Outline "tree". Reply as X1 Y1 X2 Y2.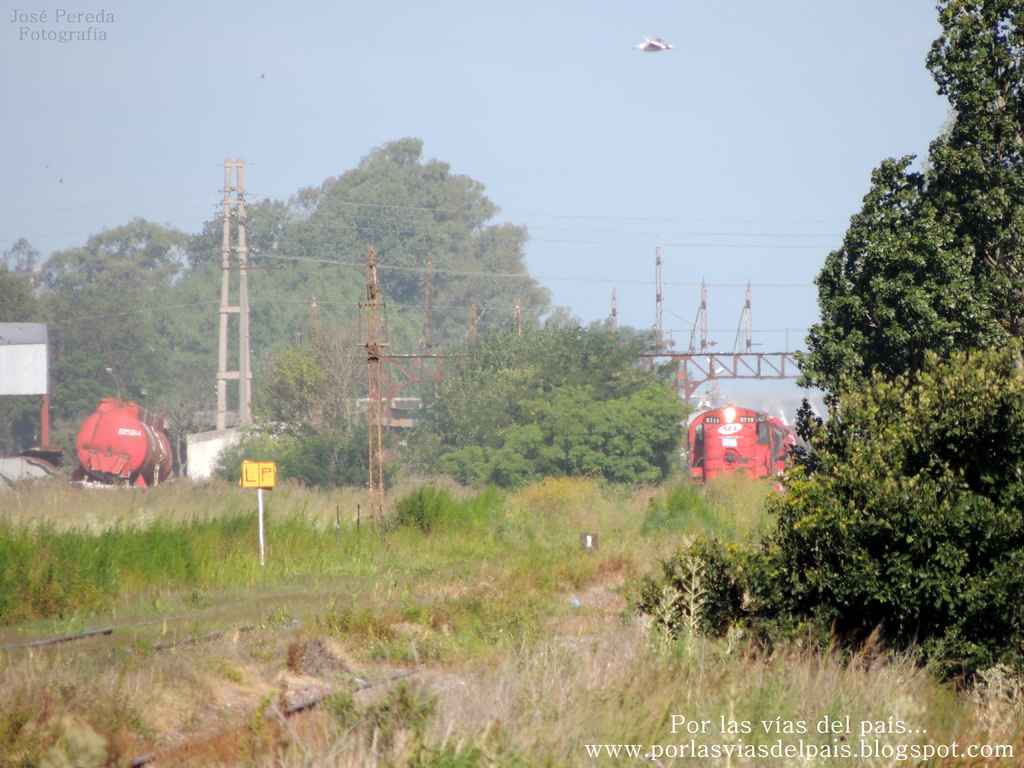
408 315 694 500.
